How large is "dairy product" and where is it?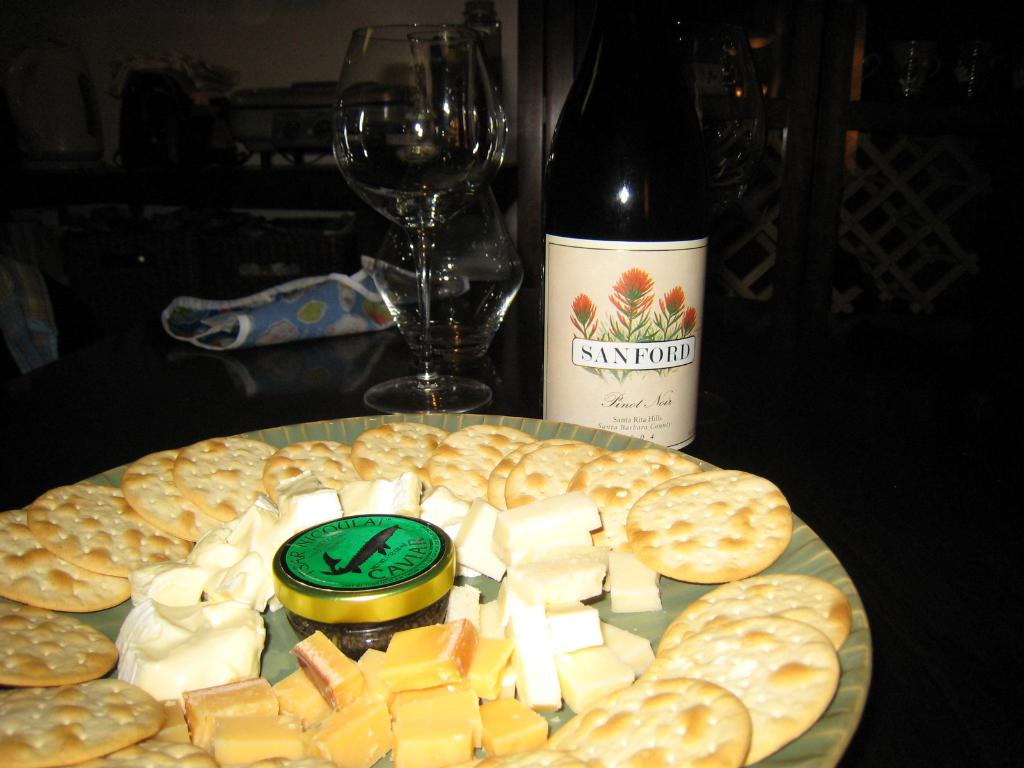
Bounding box: x1=350 y1=474 x2=419 y2=523.
